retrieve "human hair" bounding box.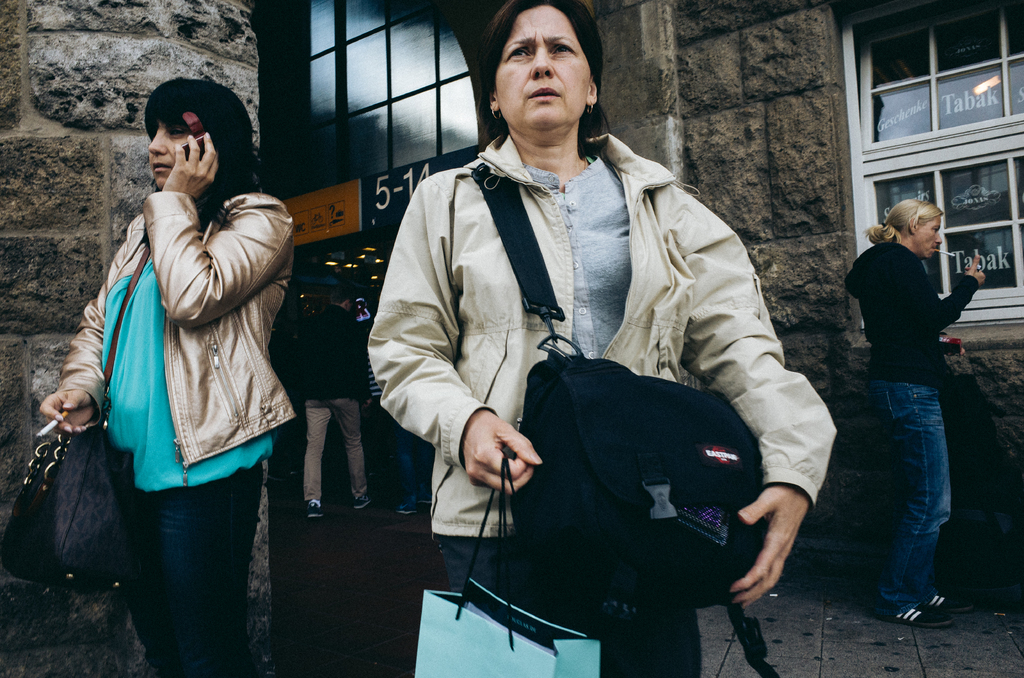
Bounding box: [x1=129, y1=80, x2=238, y2=196].
